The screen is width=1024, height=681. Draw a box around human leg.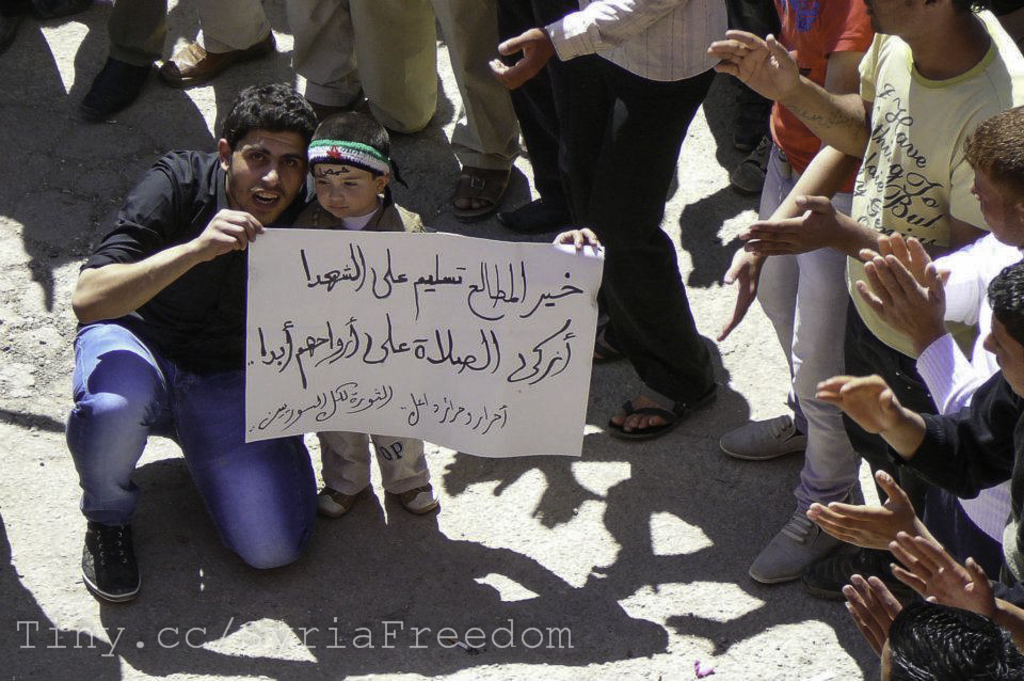
140/0/274/92.
